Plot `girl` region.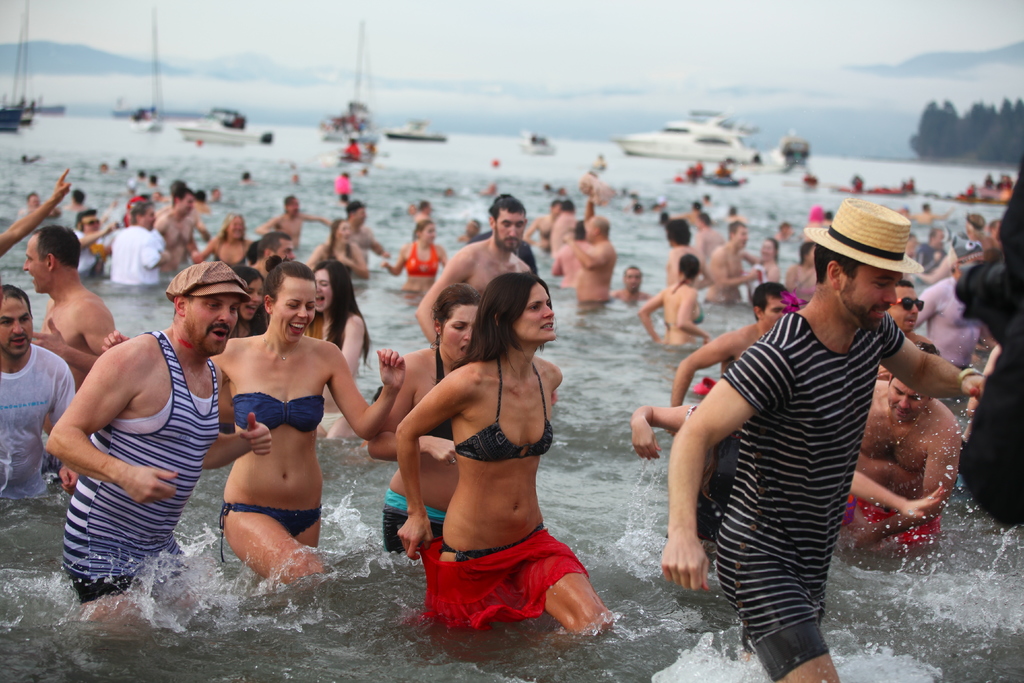
Plotted at bbox=[396, 217, 447, 283].
